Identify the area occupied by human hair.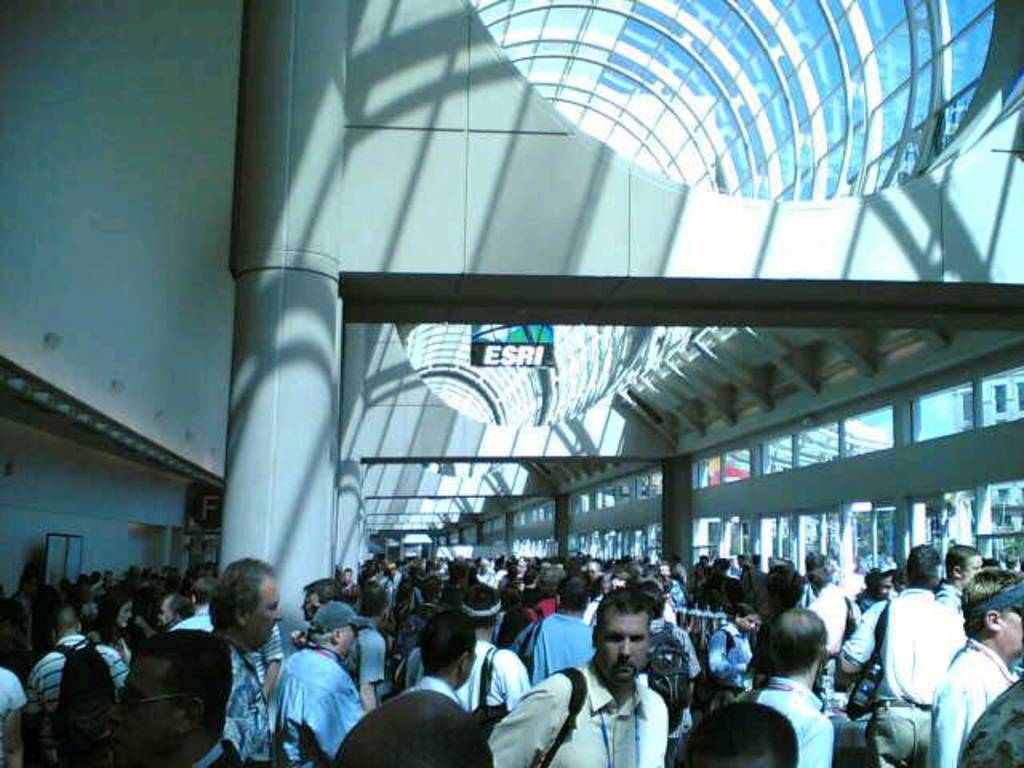
Area: bbox=(966, 568, 1022, 611).
